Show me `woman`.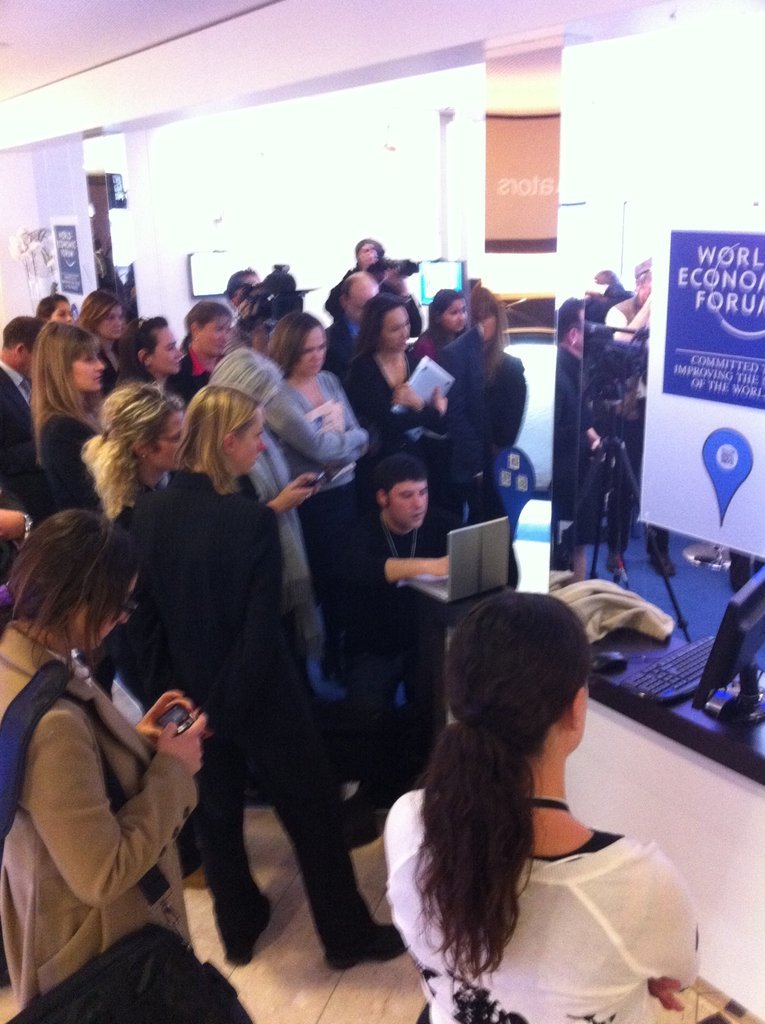
`woman` is here: 81:296:124:375.
